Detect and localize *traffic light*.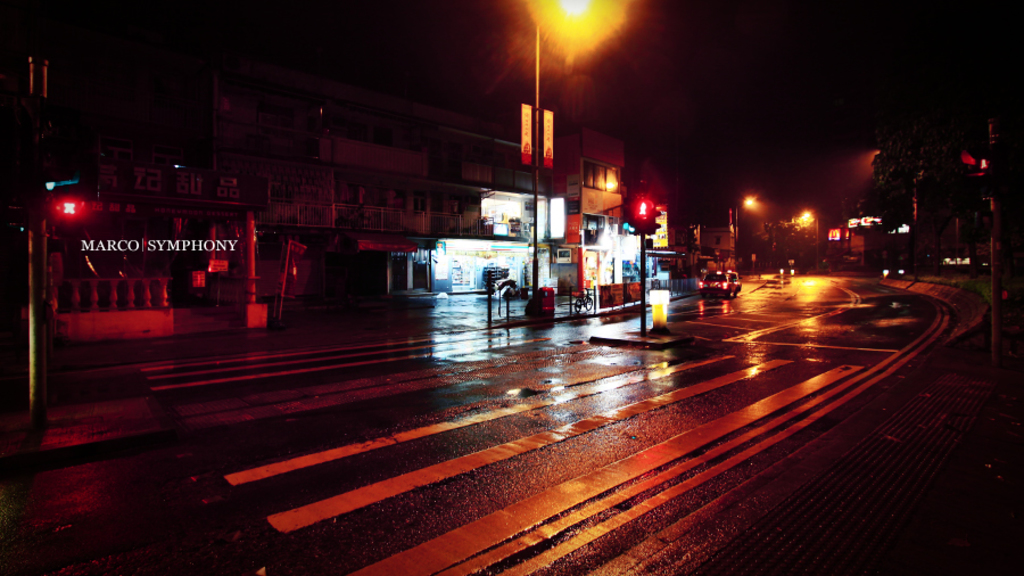
Localized at {"left": 59, "top": 195, "right": 81, "bottom": 221}.
